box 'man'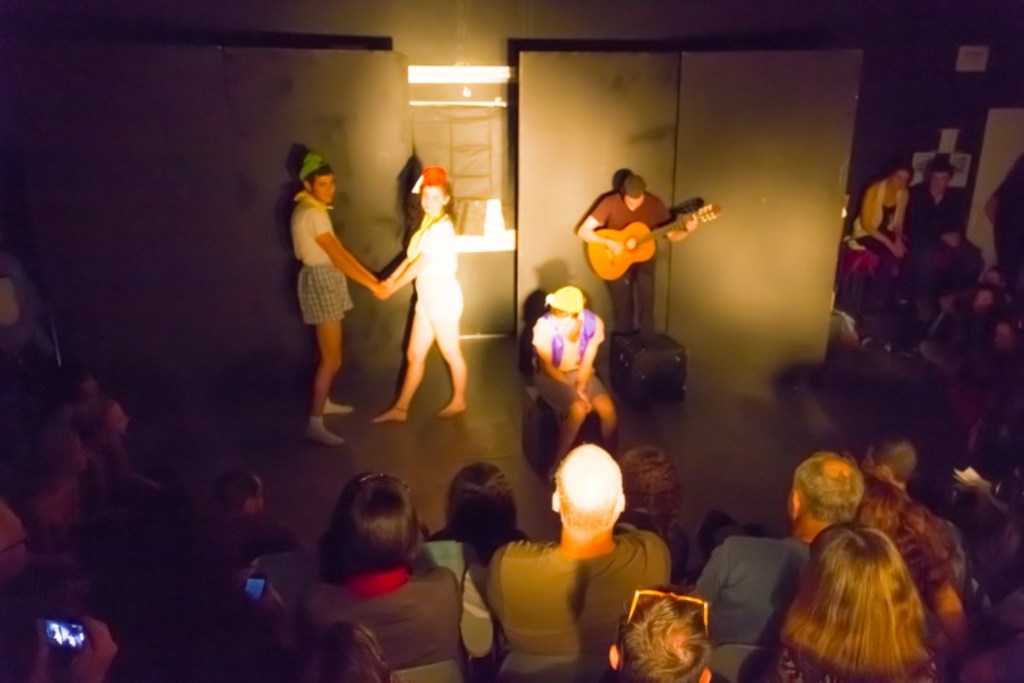
Rect(576, 176, 698, 333)
